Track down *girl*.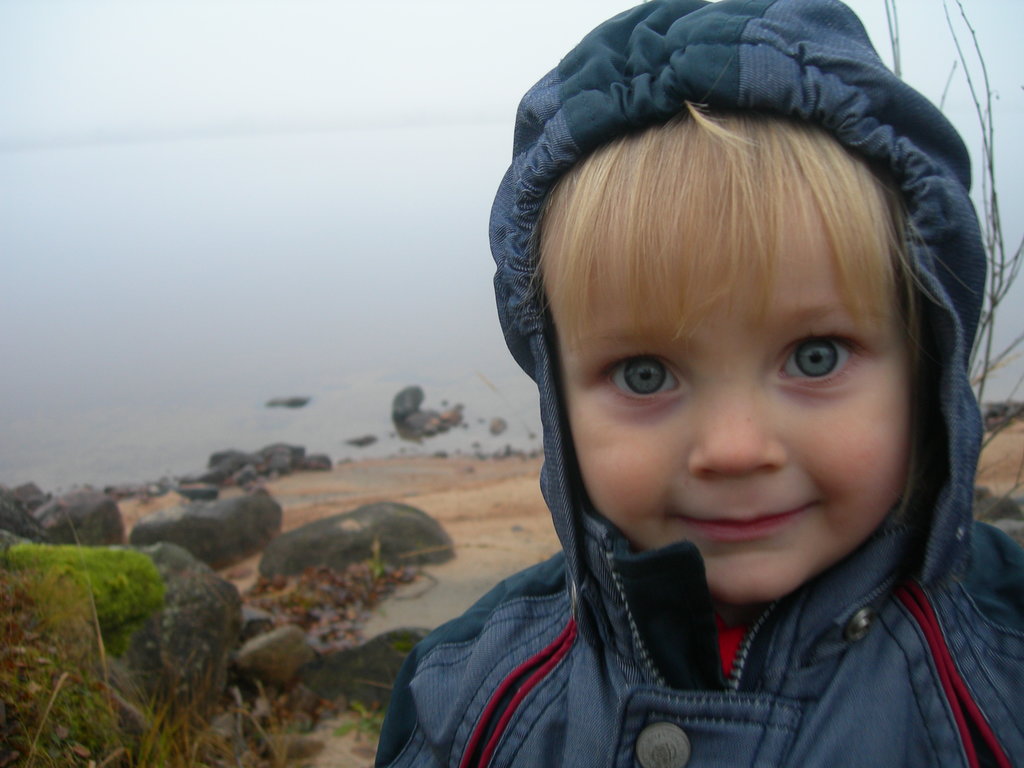
Tracked to box=[372, 0, 1023, 767].
